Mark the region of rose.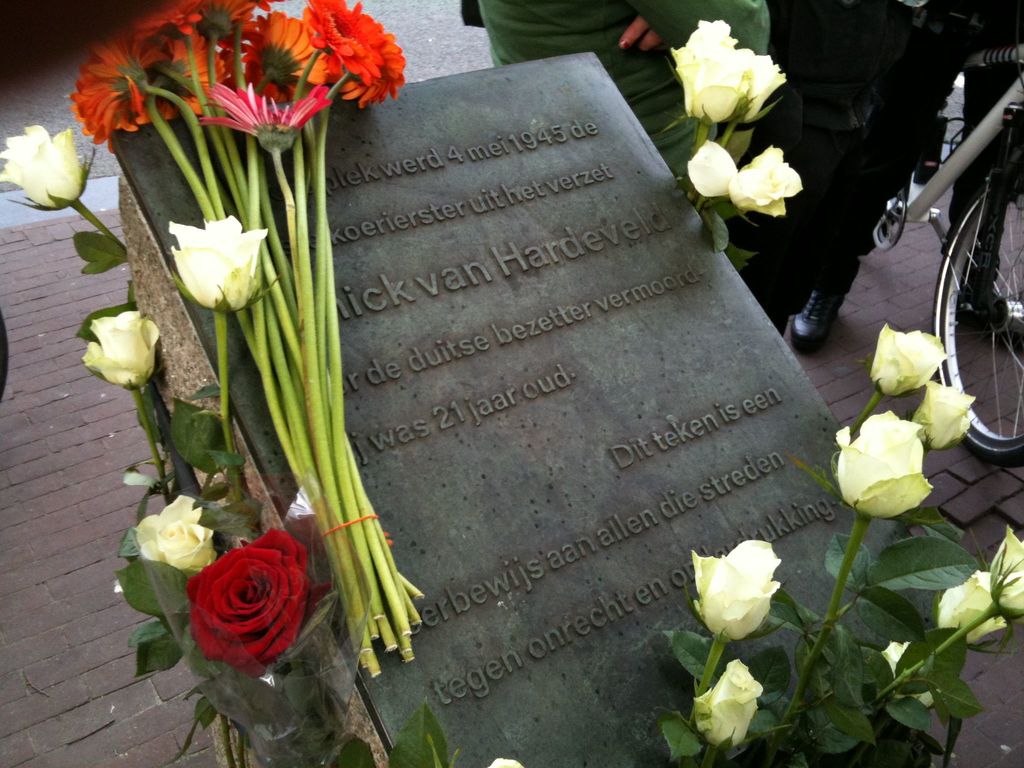
Region: (x1=939, y1=523, x2=1023, y2=644).
